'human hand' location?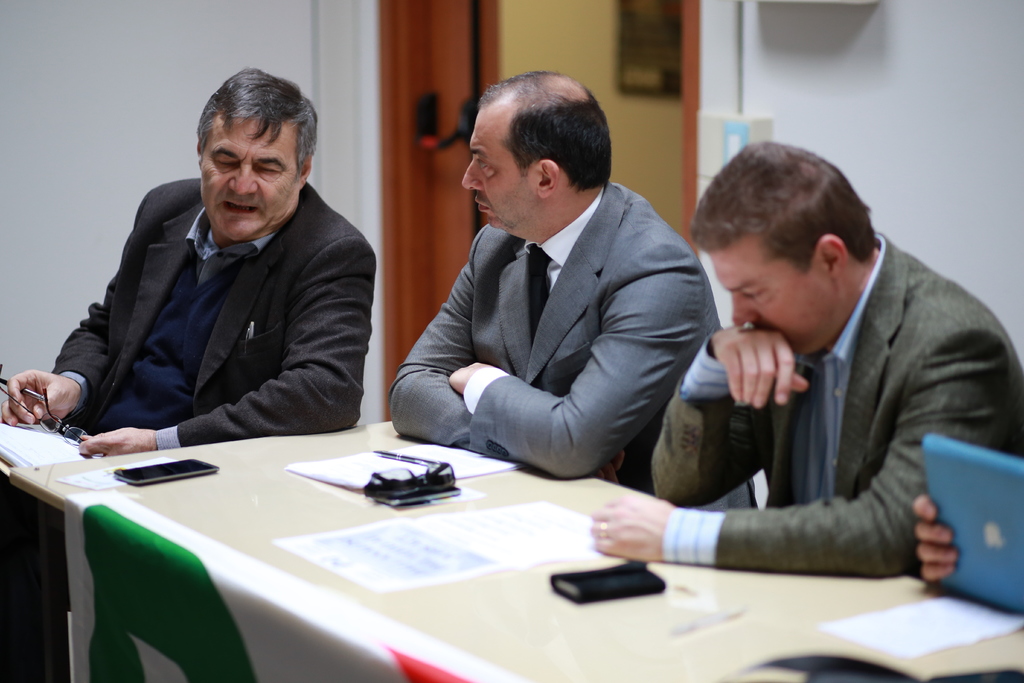
[x1=78, y1=425, x2=153, y2=458]
